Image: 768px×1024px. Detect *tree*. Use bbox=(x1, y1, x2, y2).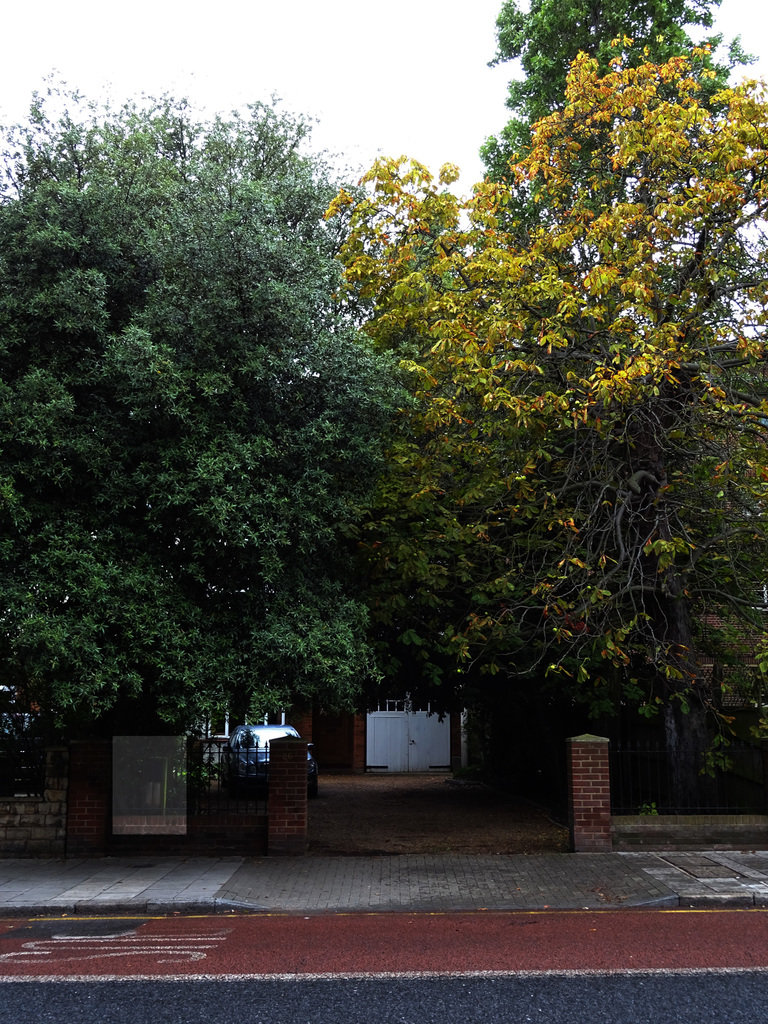
bbox=(303, 46, 767, 817).
